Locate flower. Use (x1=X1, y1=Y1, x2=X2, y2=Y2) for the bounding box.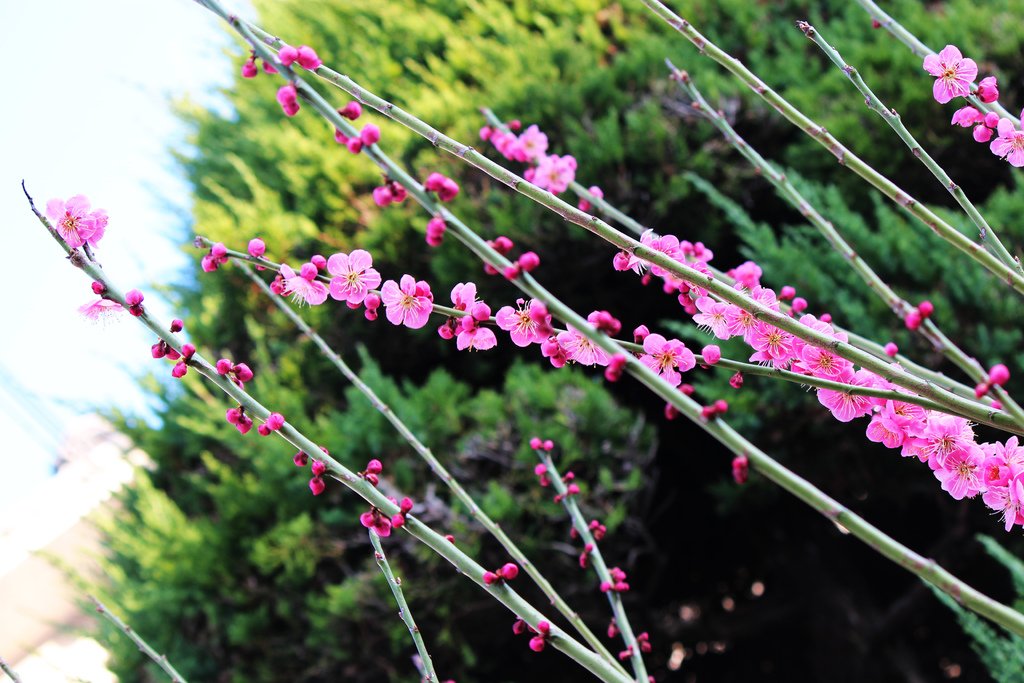
(x1=360, y1=124, x2=383, y2=146).
